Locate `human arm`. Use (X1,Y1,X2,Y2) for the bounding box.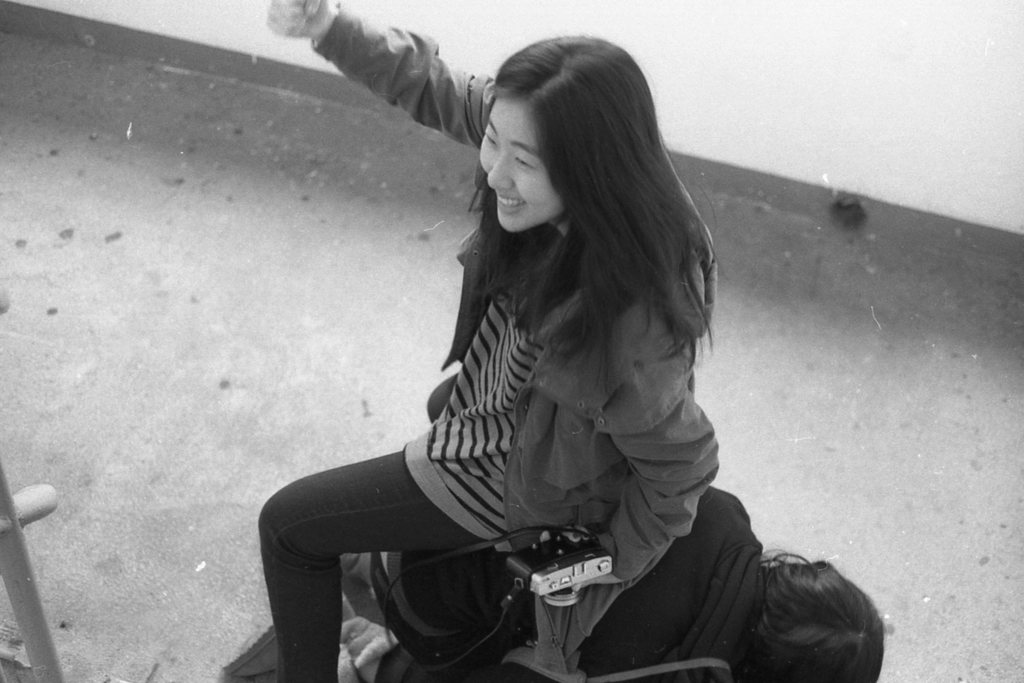
(545,352,728,607).
